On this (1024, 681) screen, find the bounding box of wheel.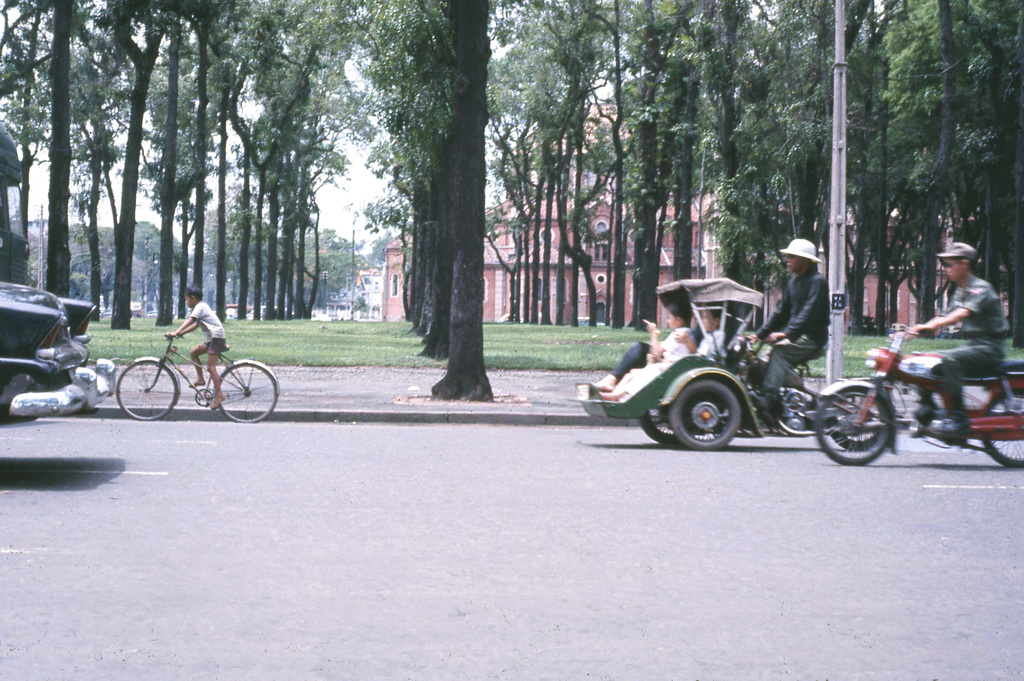
Bounding box: {"left": 113, "top": 359, "right": 179, "bottom": 421}.
